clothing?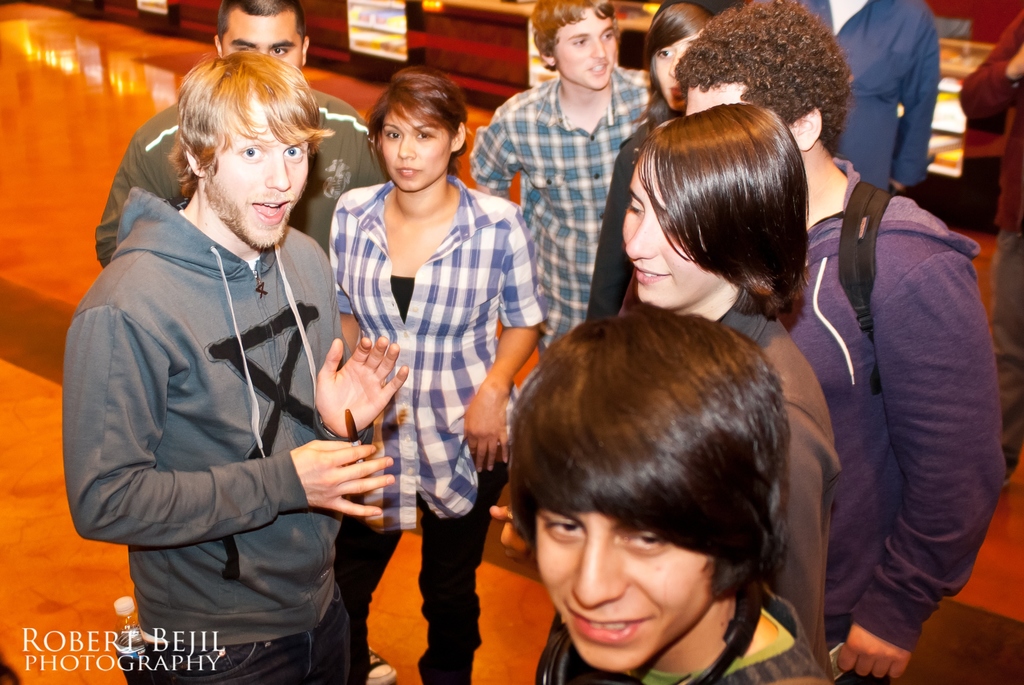
crop(535, 563, 850, 684)
